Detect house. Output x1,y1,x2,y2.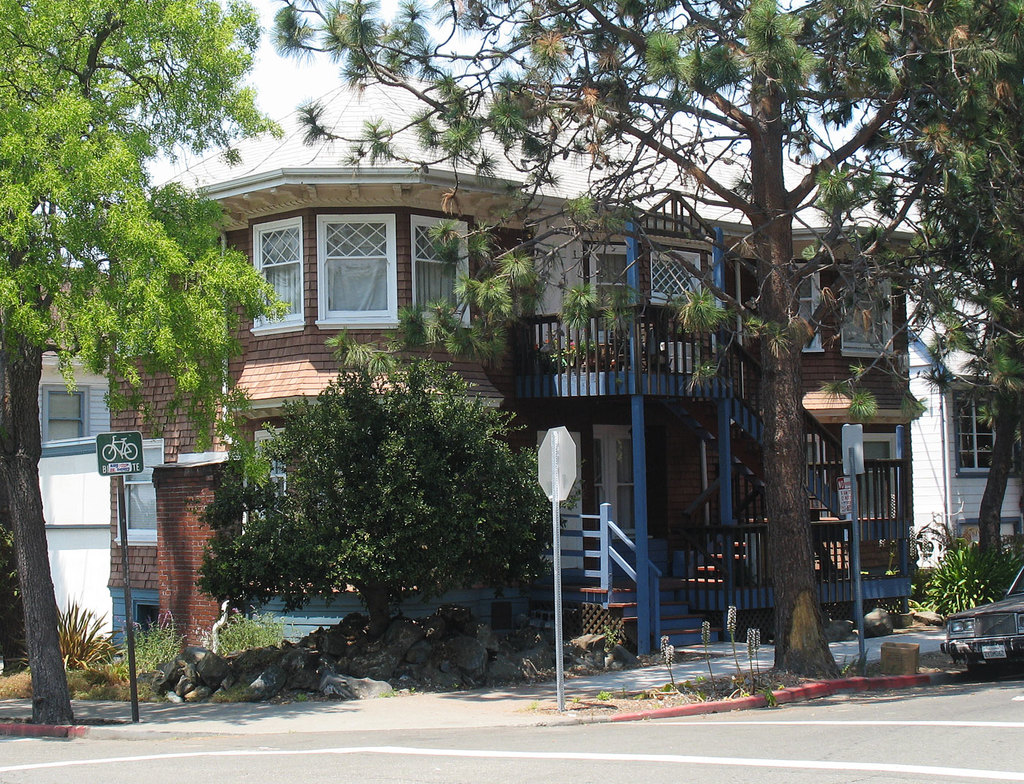
913,240,1023,594.
